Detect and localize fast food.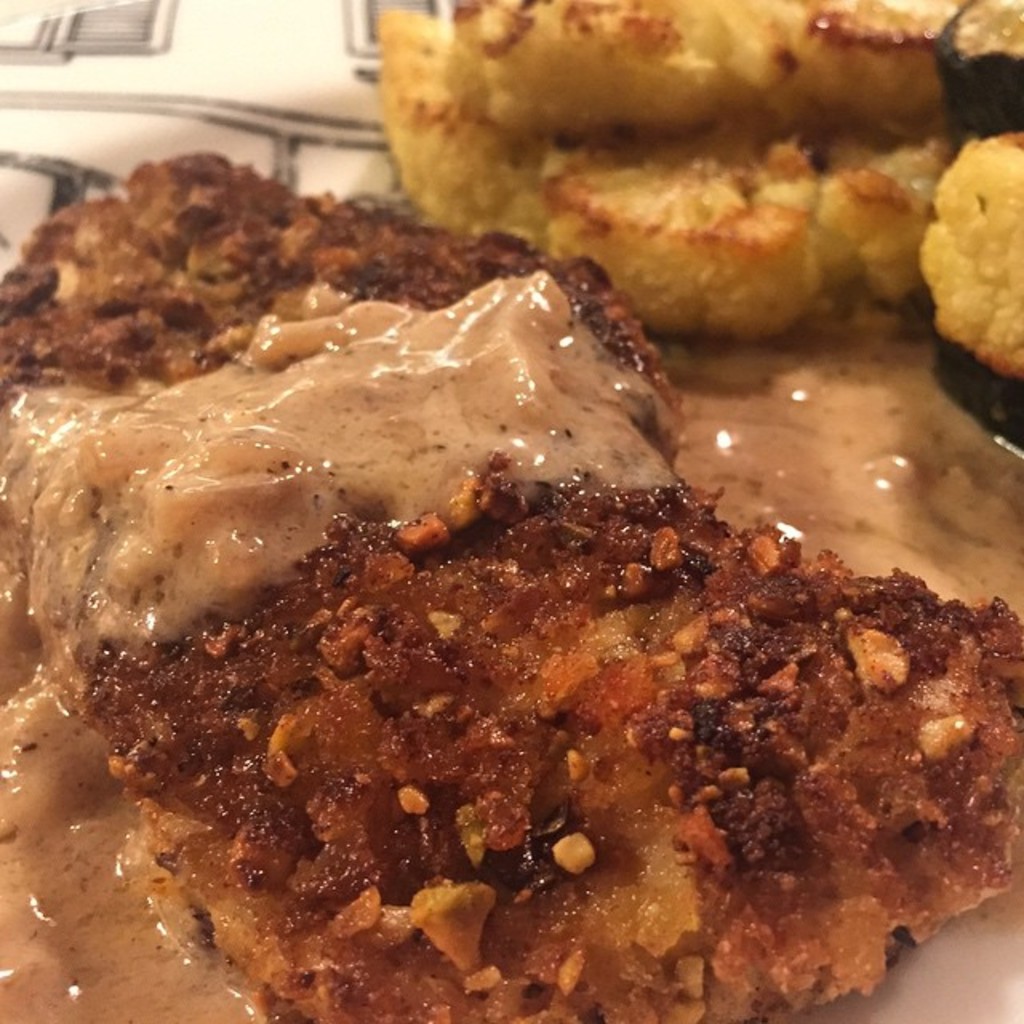
Localized at bbox(392, 2, 979, 357).
